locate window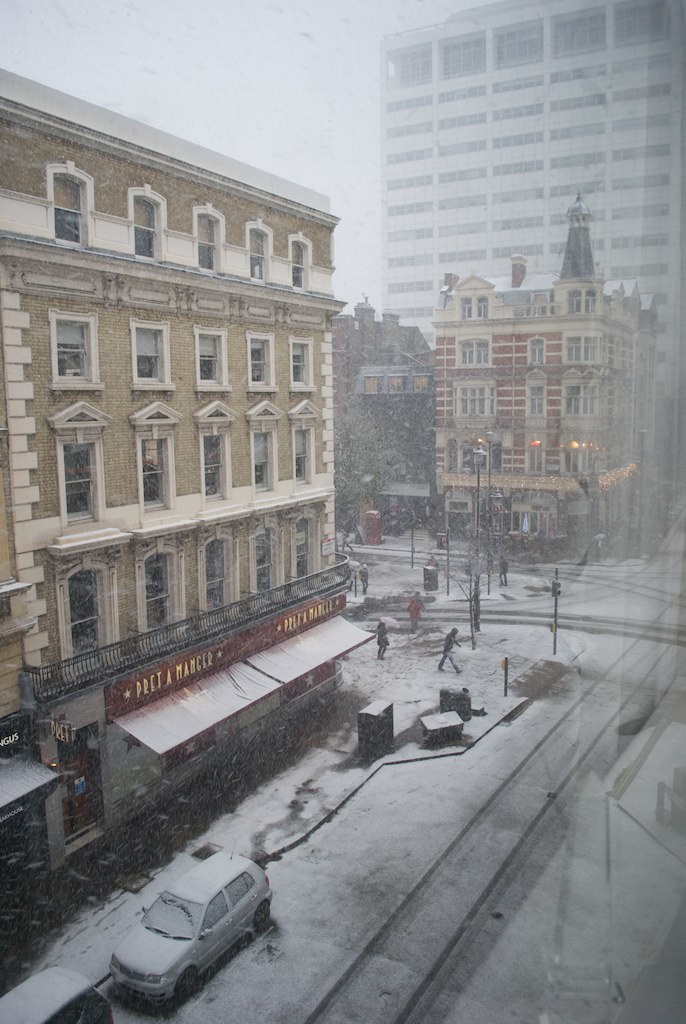
l=129, t=311, r=176, b=391
